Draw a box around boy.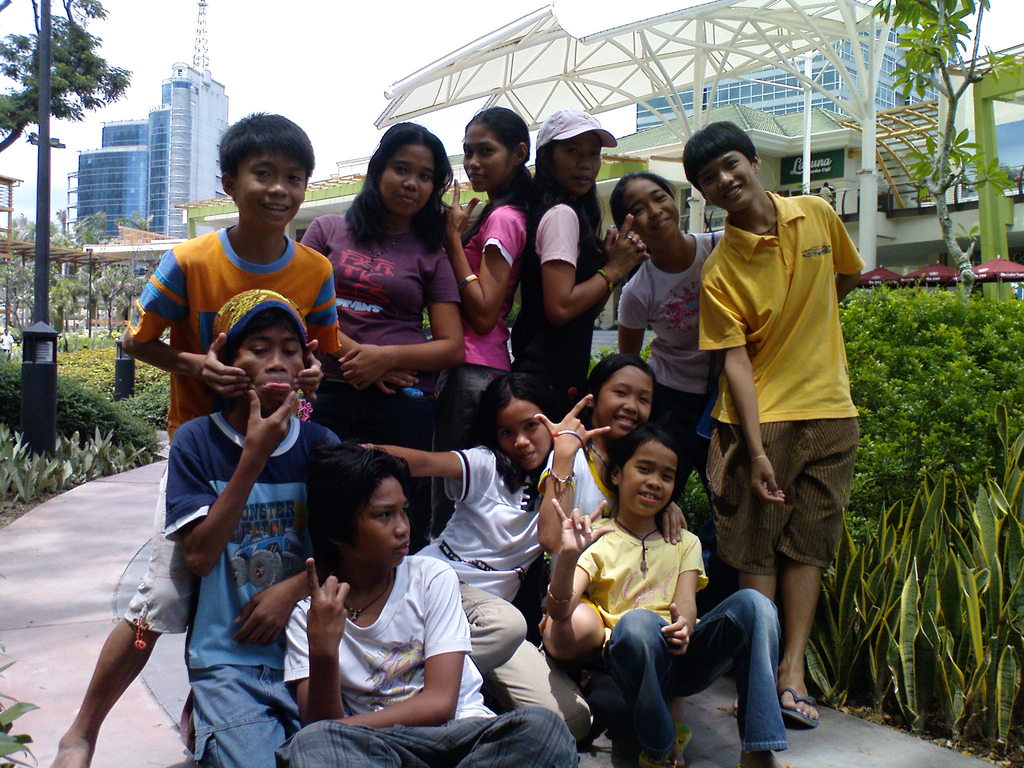
rect(47, 103, 356, 767).
